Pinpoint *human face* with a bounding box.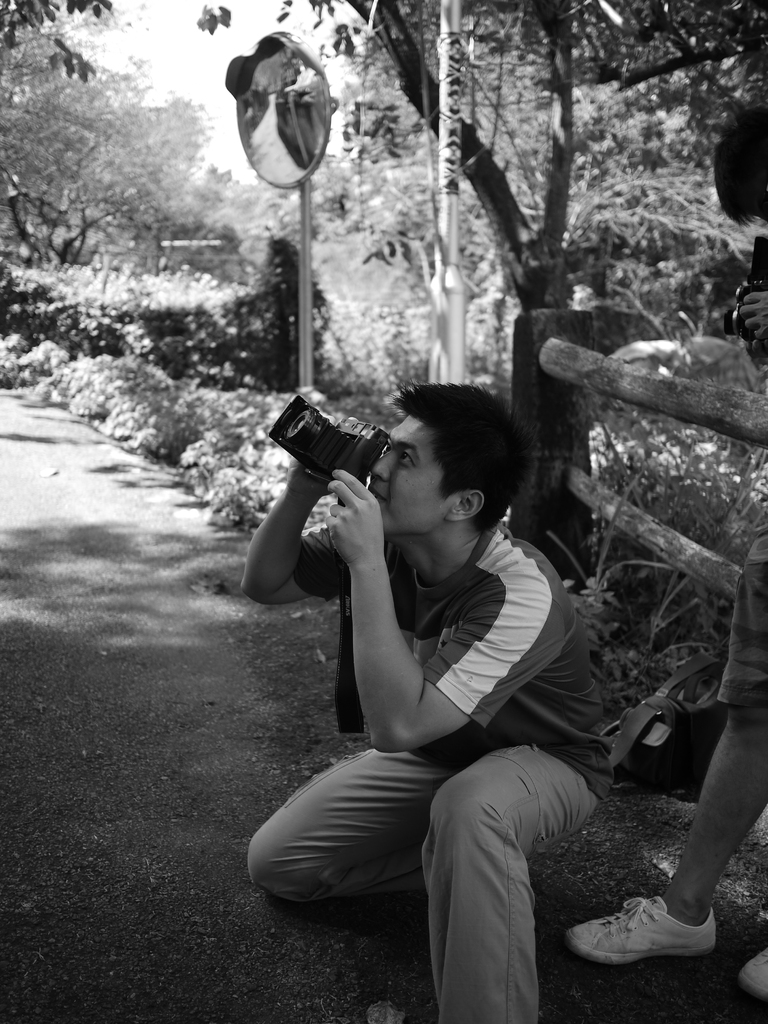
pyautogui.locateOnScreen(367, 419, 442, 531).
